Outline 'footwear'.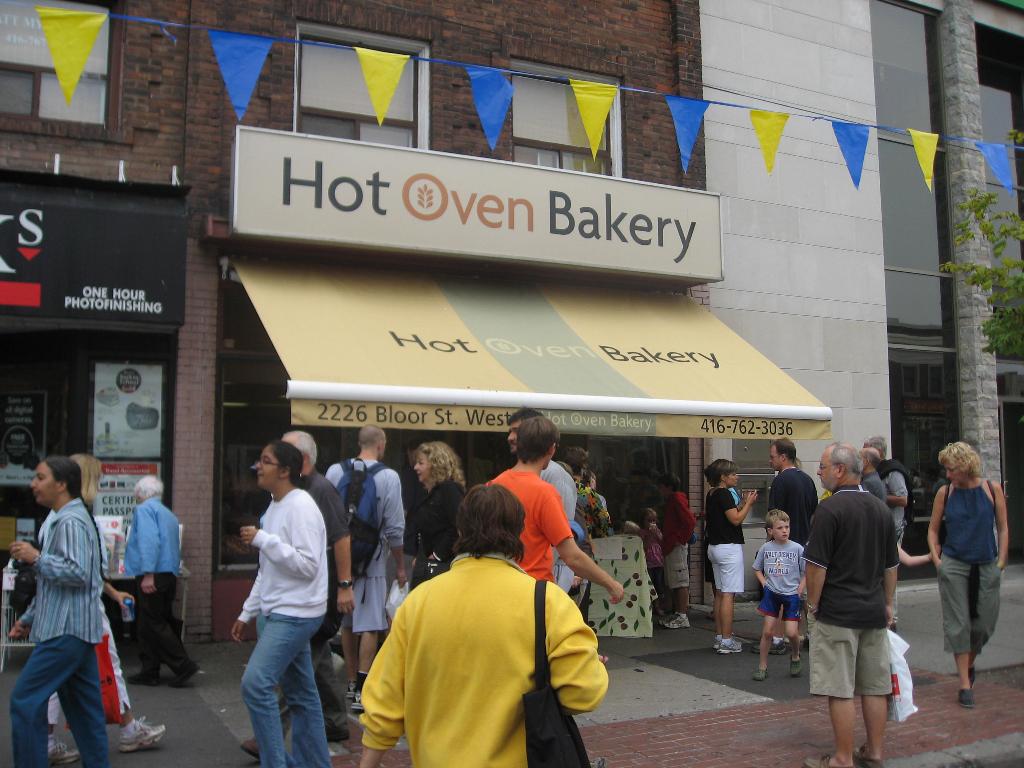
Outline: [left=127, top=668, right=156, bottom=684].
